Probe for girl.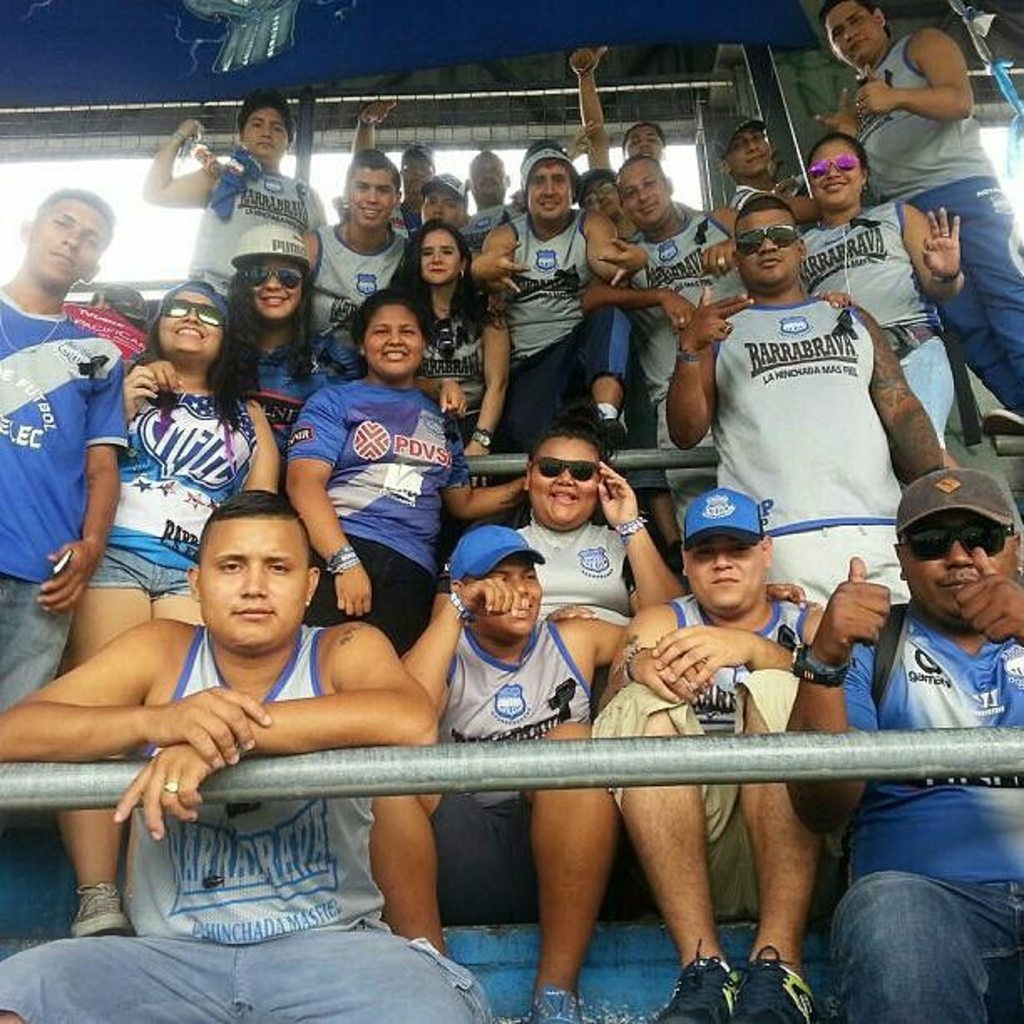
Probe result: Rect(796, 127, 965, 447).
